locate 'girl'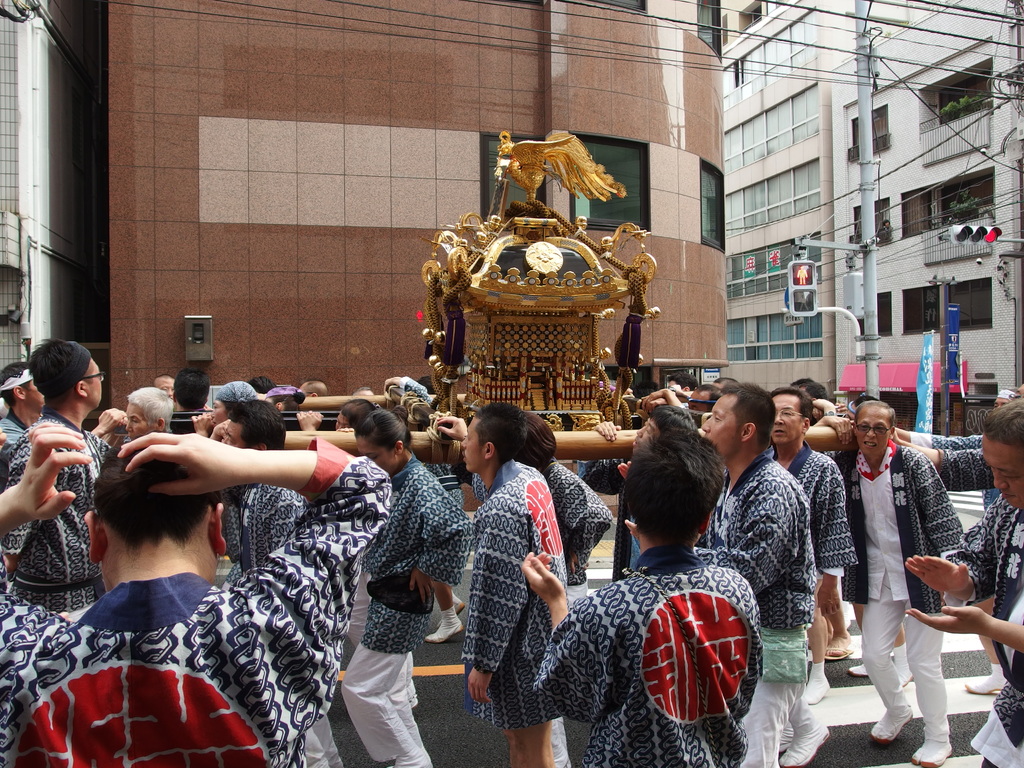
(345, 400, 475, 767)
